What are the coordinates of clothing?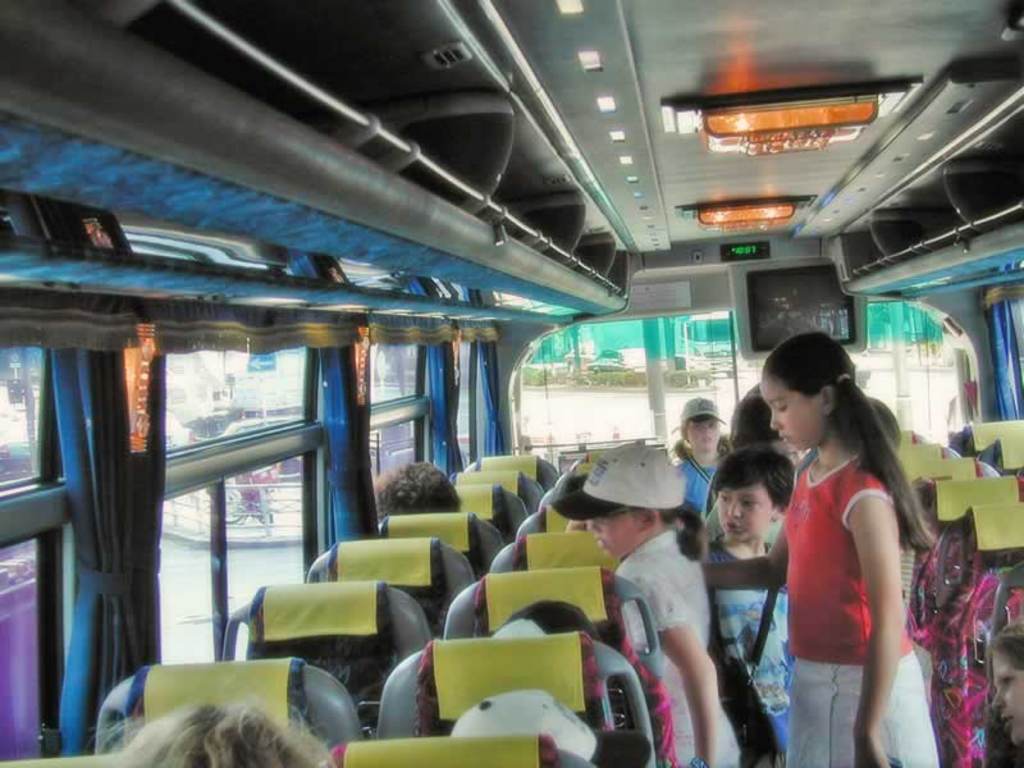
(671, 453, 731, 506).
